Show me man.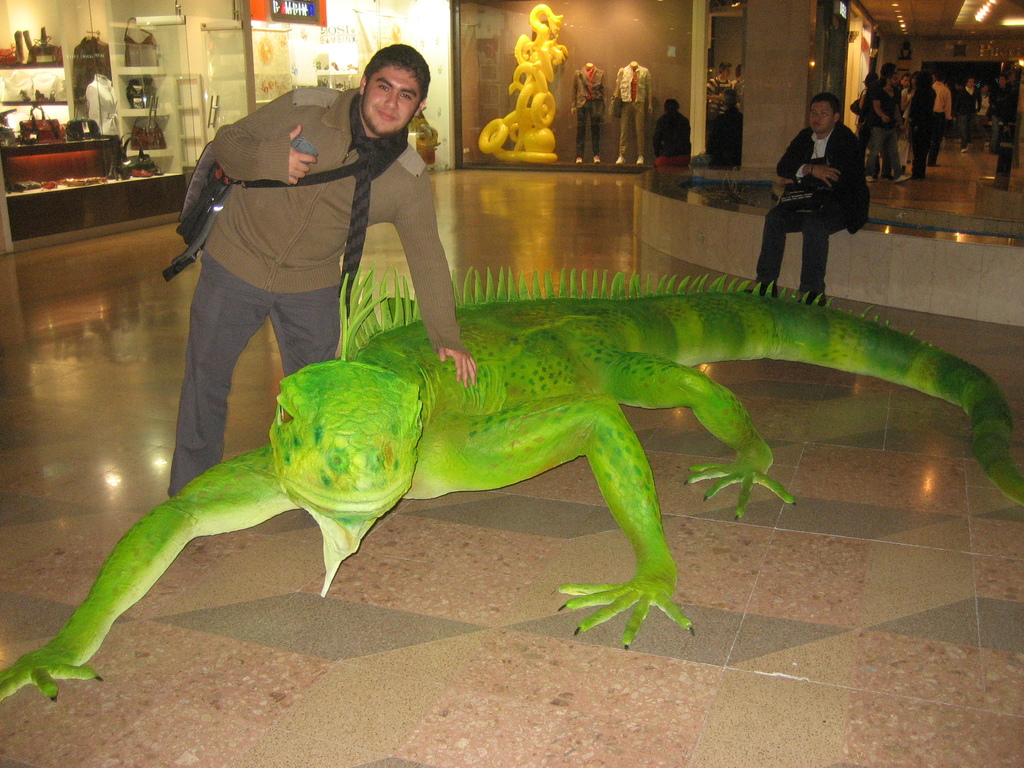
man is here: [873,62,900,181].
